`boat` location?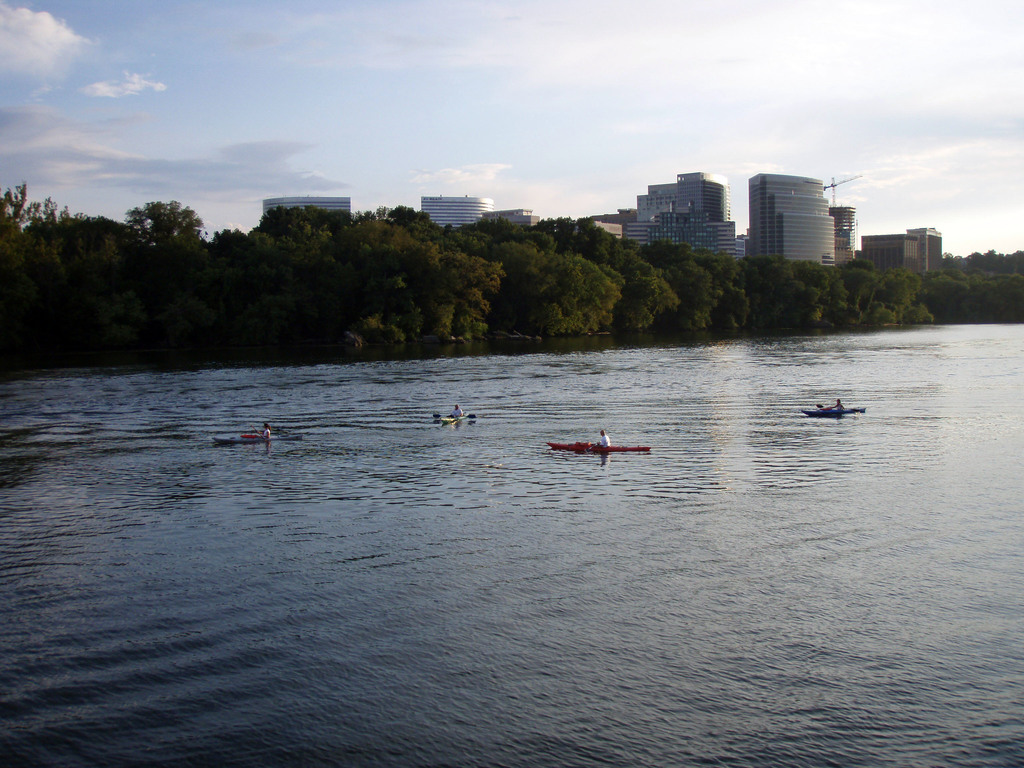
[216, 435, 304, 452]
